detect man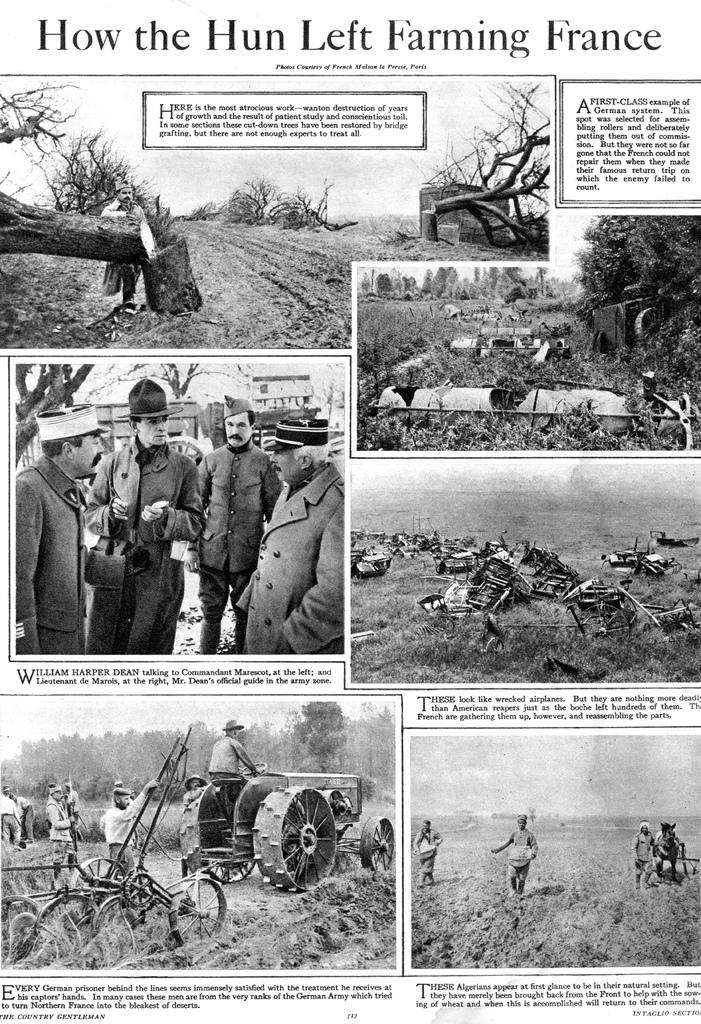
left=102, top=177, right=156, bottom=314
